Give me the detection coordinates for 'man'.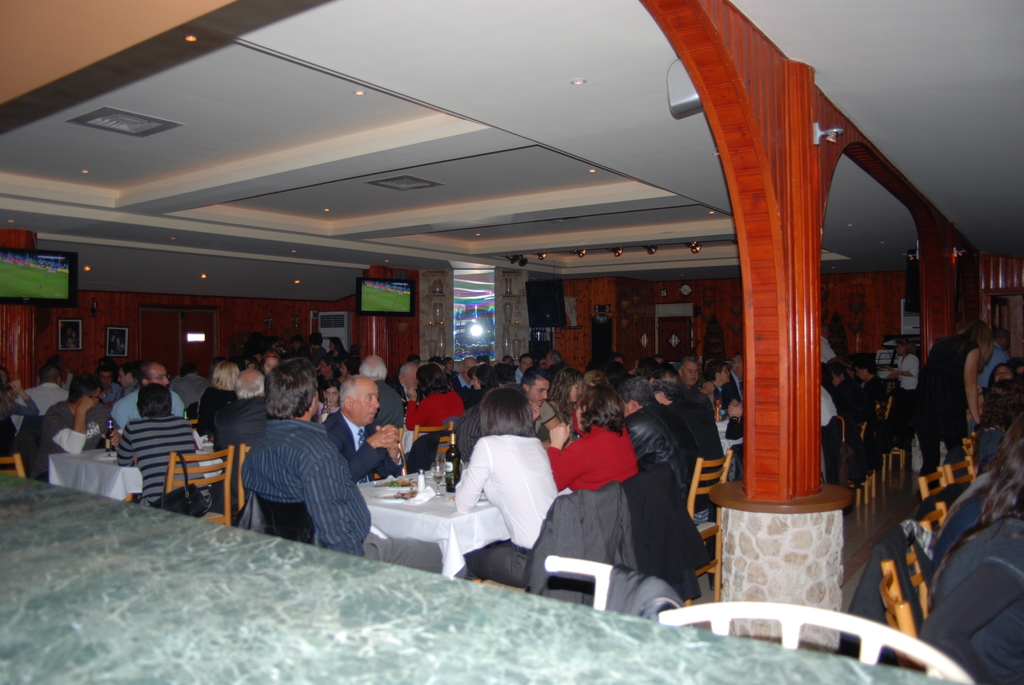
324,375,401,484.
